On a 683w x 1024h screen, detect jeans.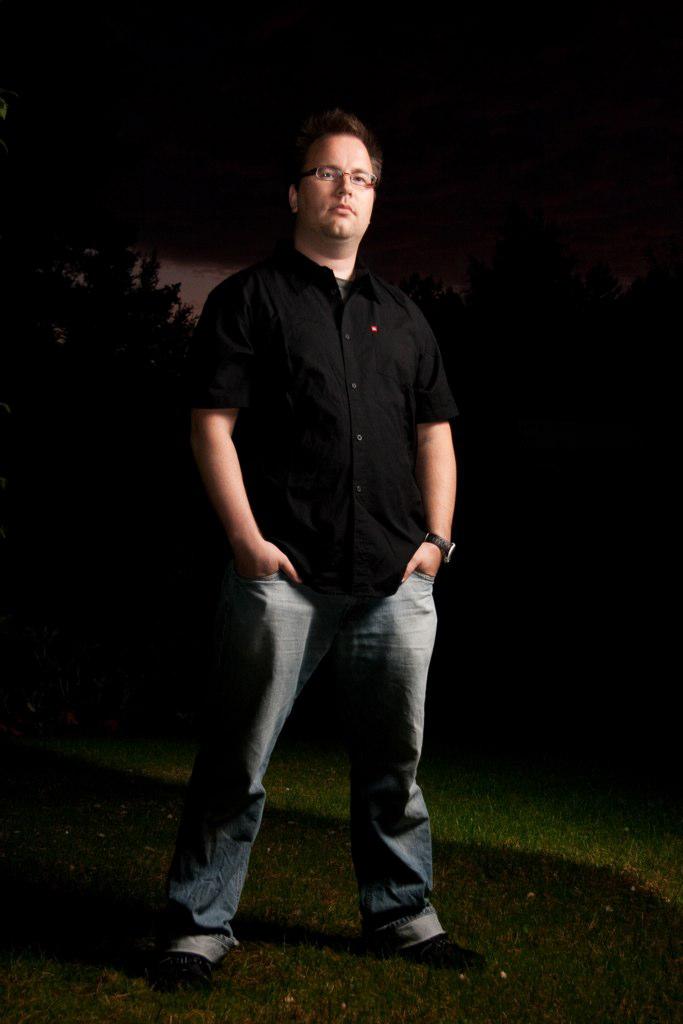
locate(160, 554, 443, 983).
